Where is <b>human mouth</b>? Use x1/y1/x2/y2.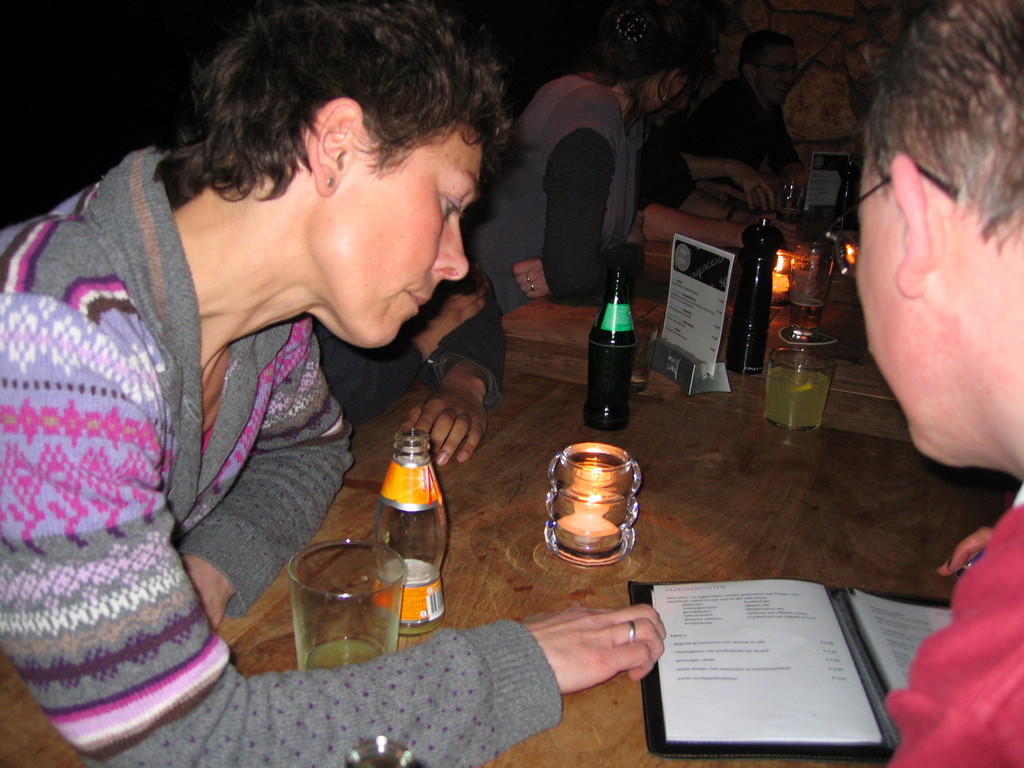
409/290/428/308.
